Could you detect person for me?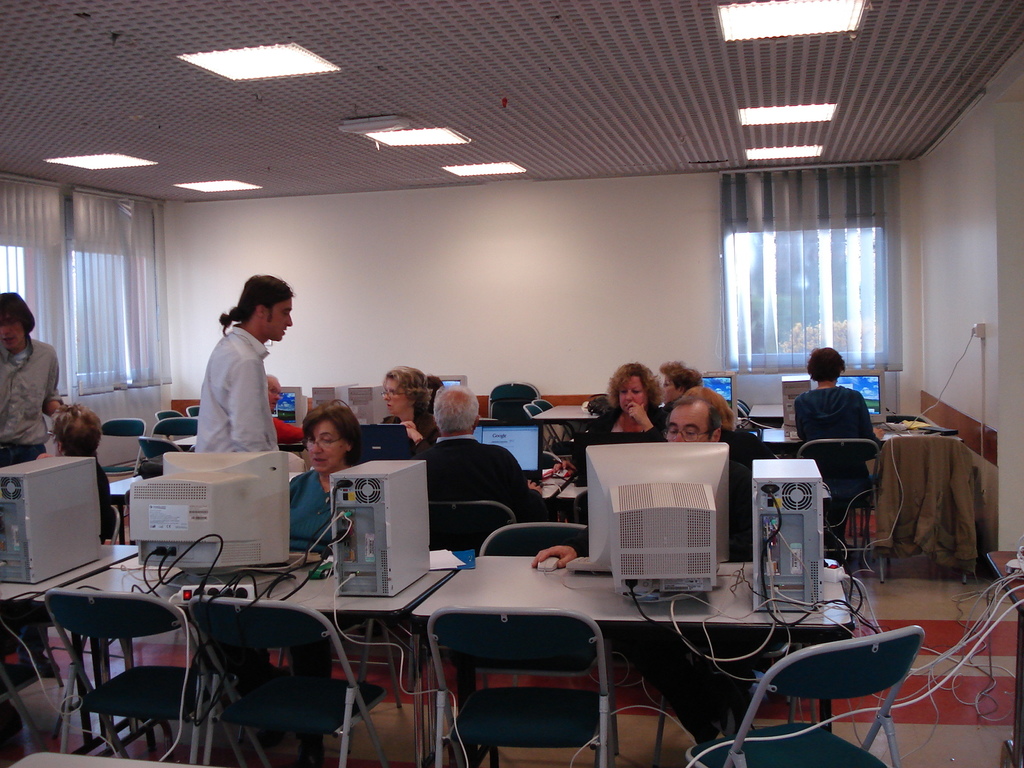
Detection result: bbox(587, 351, 673, 456).
